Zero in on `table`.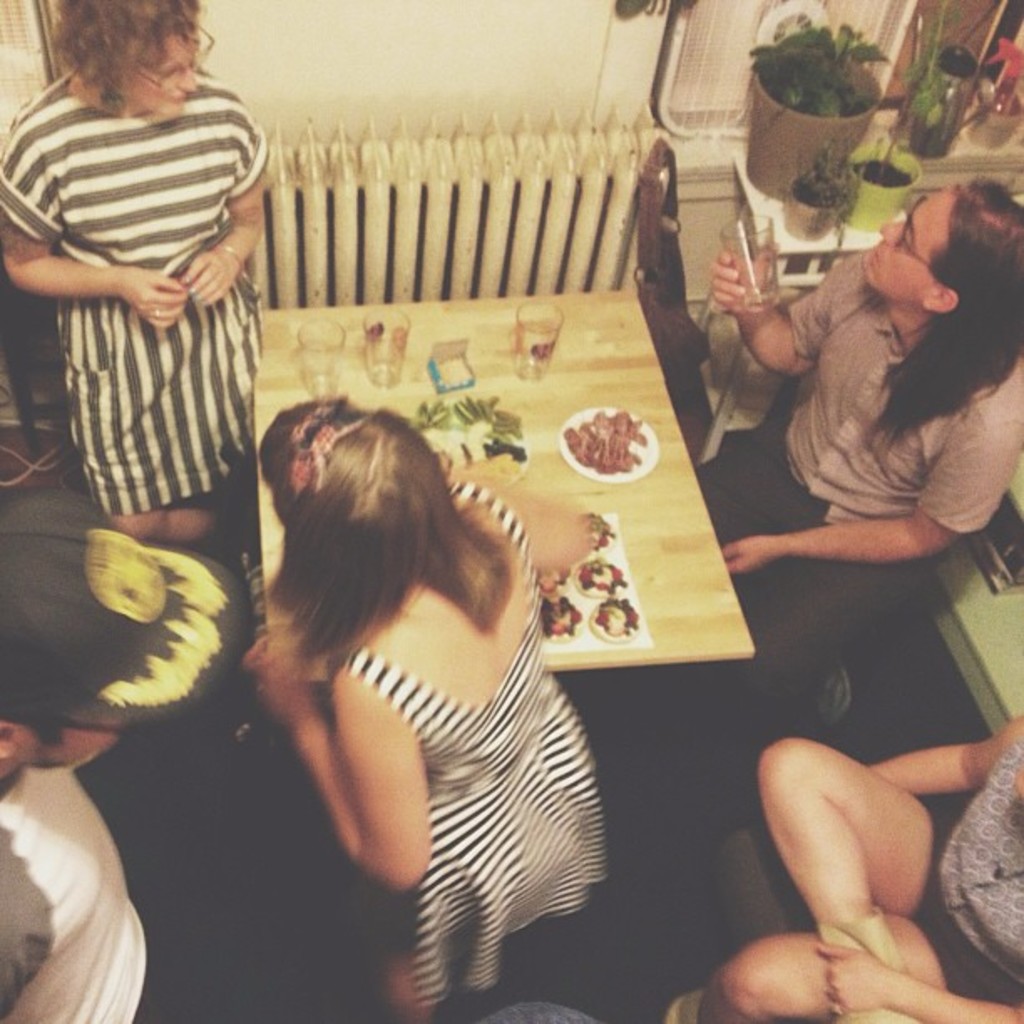
Zeroed in: 266, 289, 753, 684.
